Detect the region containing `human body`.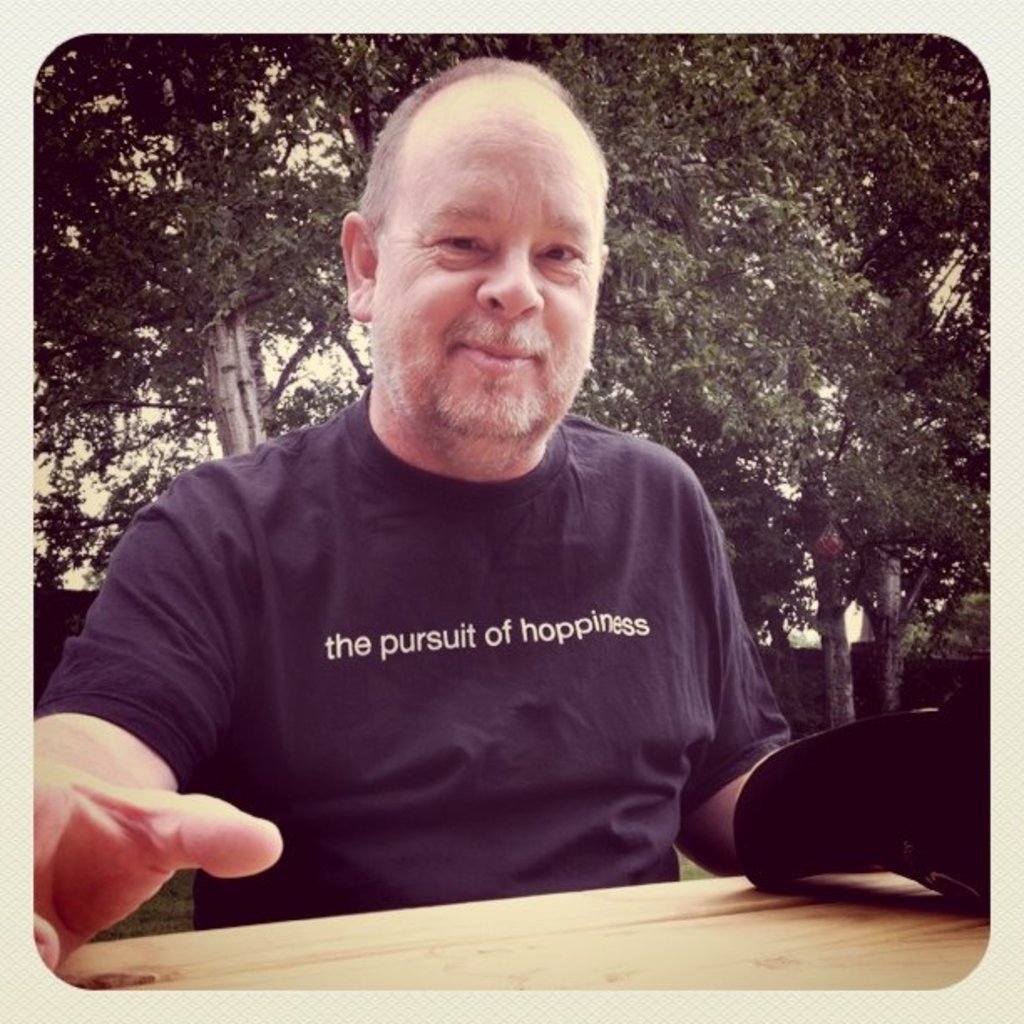
64/142/835/974.
